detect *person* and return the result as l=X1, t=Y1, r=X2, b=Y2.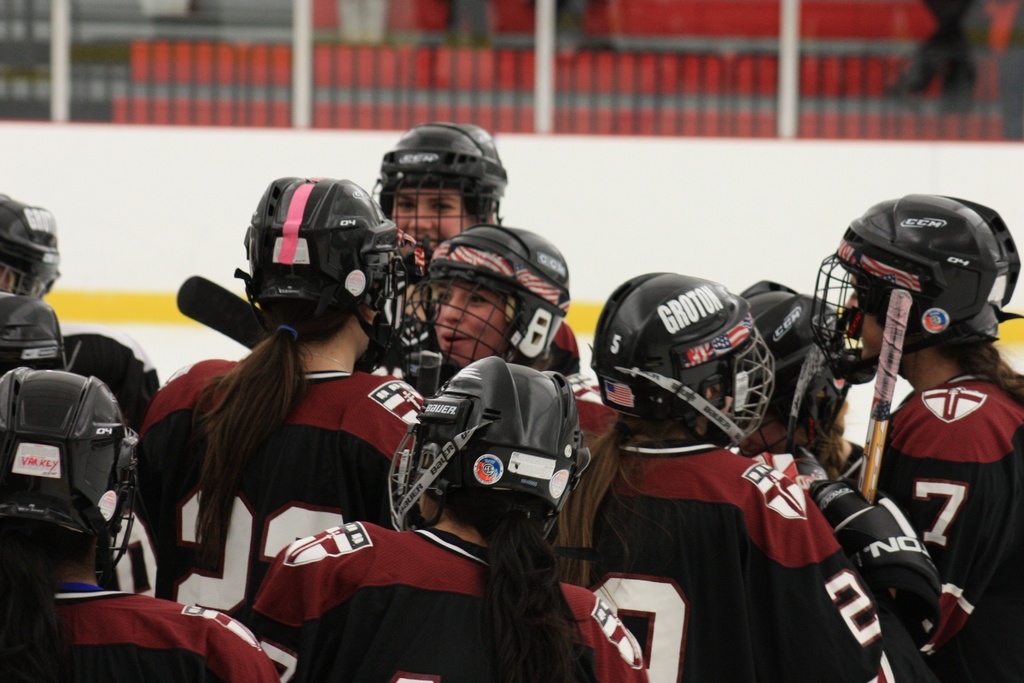
l=241, t=357, r=649, b=682.
